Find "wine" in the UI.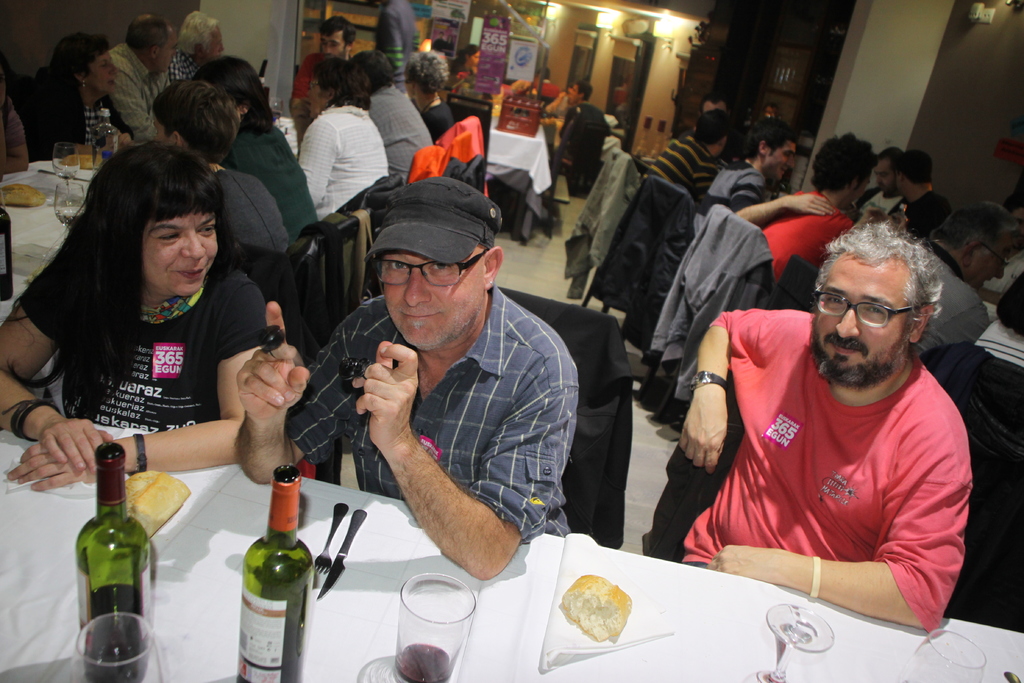
UI element at left=56, top=210, right=81, bottom=227.
